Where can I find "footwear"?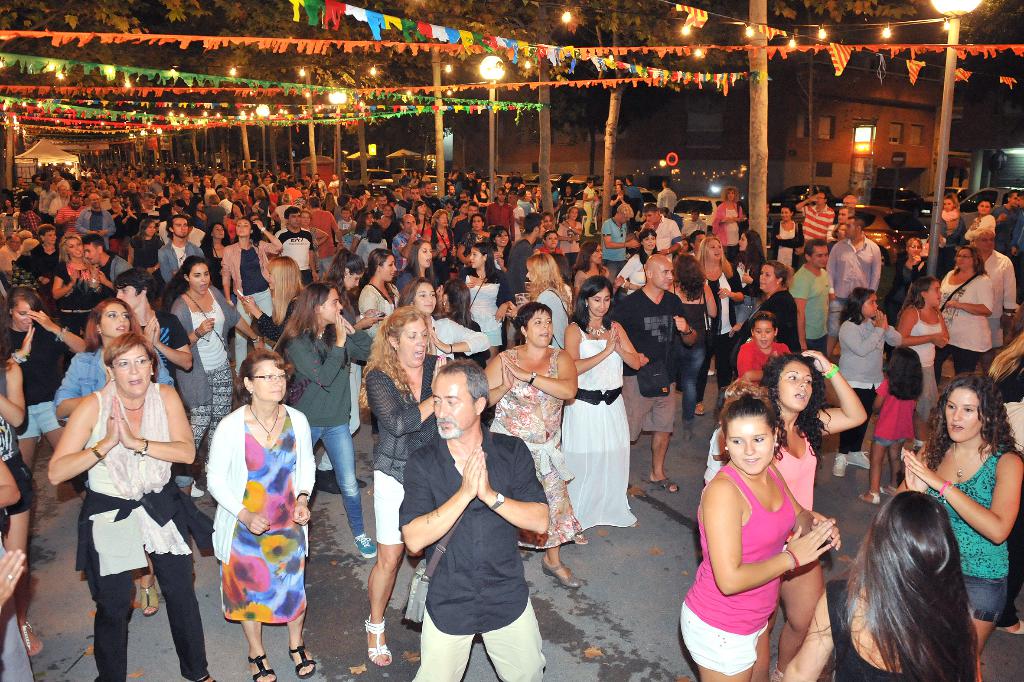
You can find it at [x1=857, y1=492, x2=876, y2=504].
